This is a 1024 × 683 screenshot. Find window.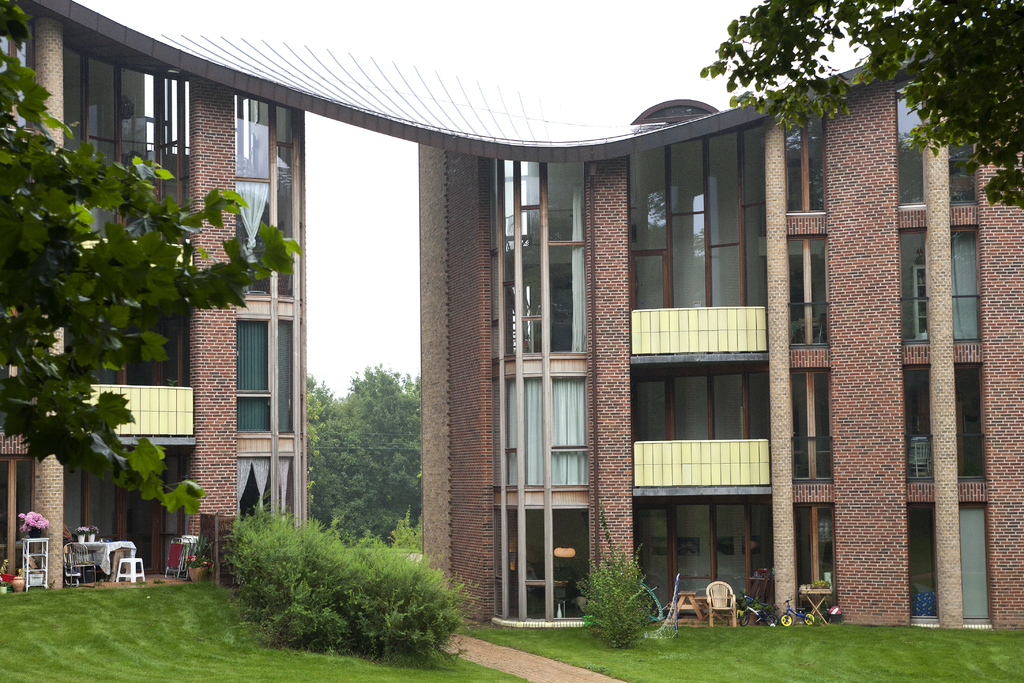
Bounding box: bbox=(776, 106, 833, 215).
